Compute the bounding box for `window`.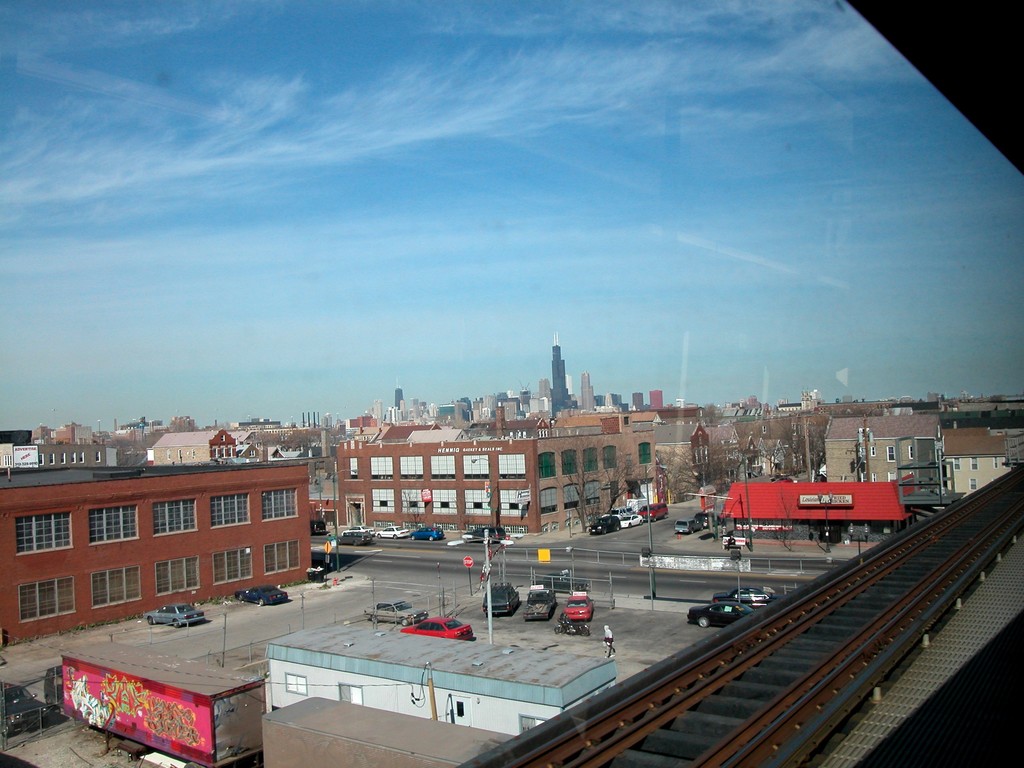
{"left": 886, "top": 445, "right": 893, "bottom": 460}.
